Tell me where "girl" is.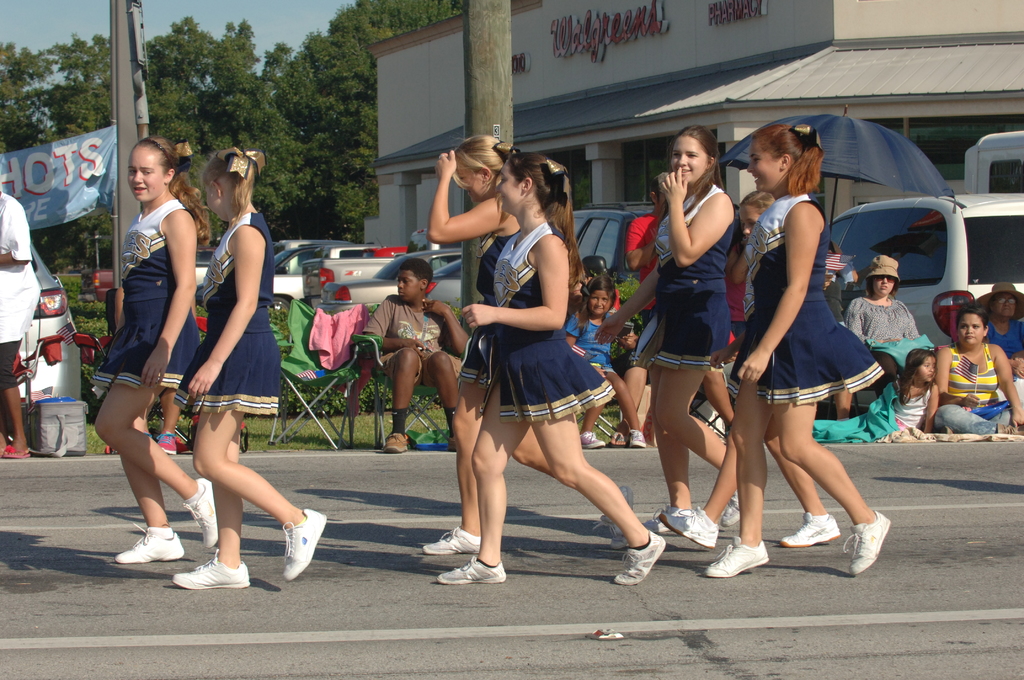
"girl" is at box=[433, 150, 665, 587].
